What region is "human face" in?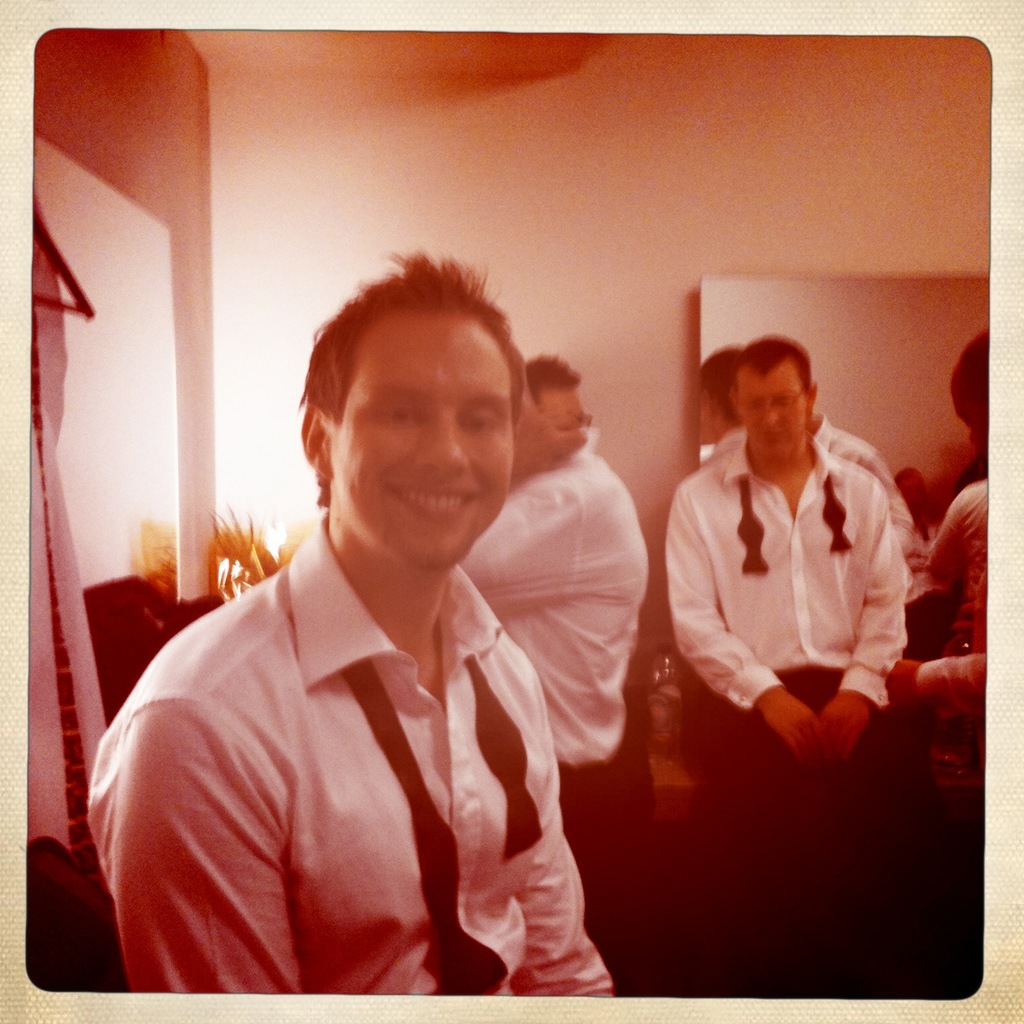
[x1=534, y1=385, x2=587, y2=419].
